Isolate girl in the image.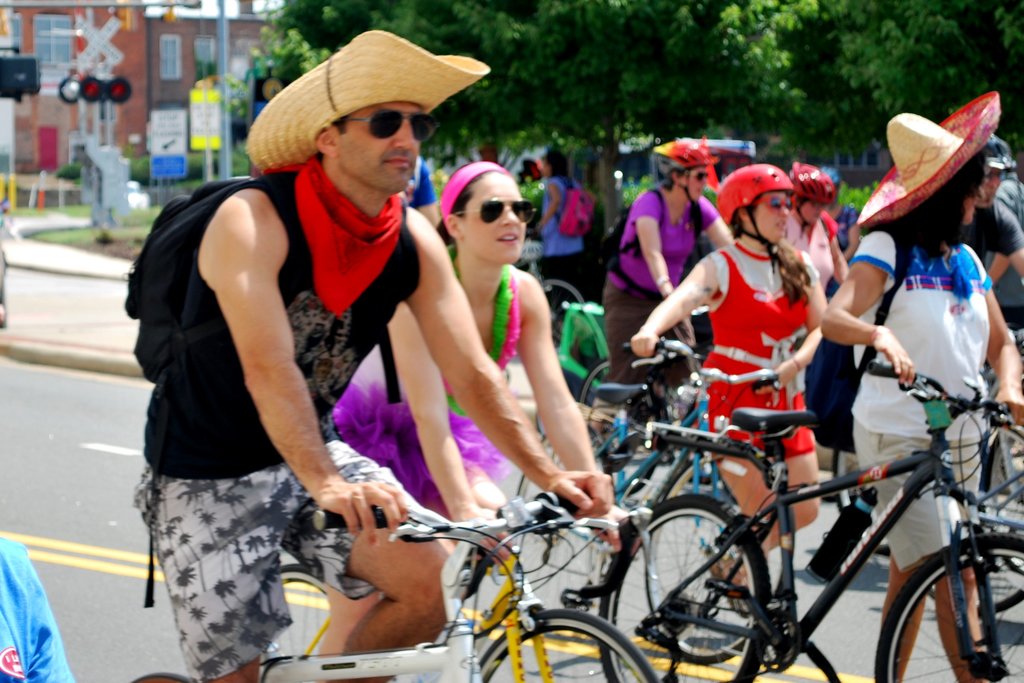
Isolated region: [632, 165, 830, 609].
